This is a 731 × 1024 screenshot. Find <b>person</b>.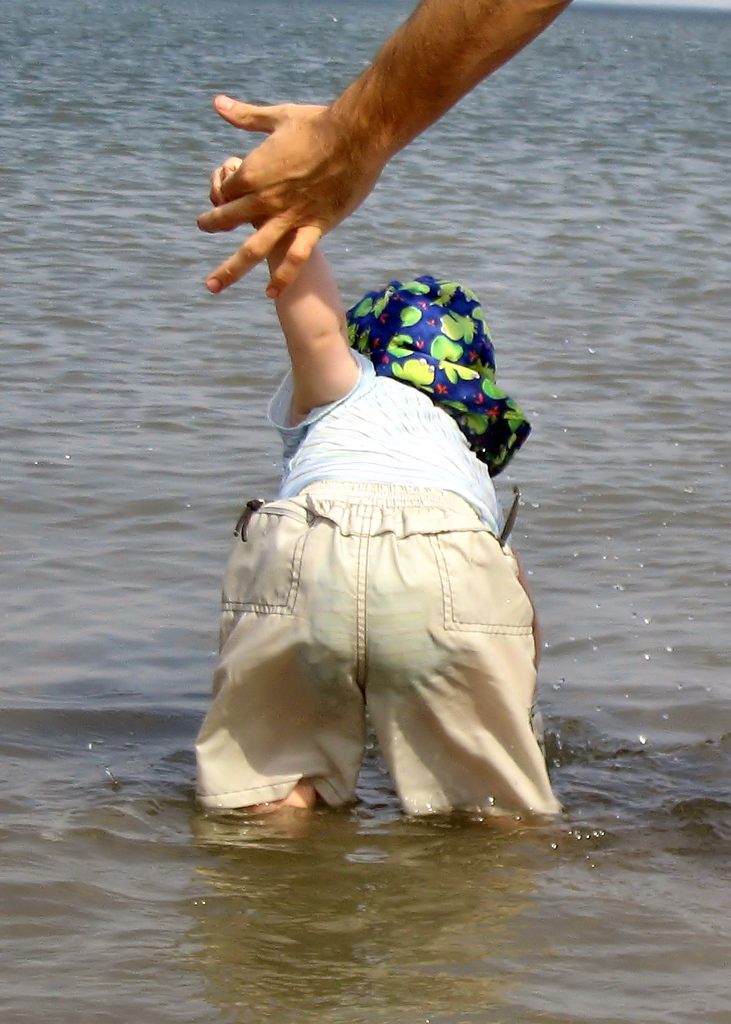
Bounding box: [191, 153, 584, 835].
